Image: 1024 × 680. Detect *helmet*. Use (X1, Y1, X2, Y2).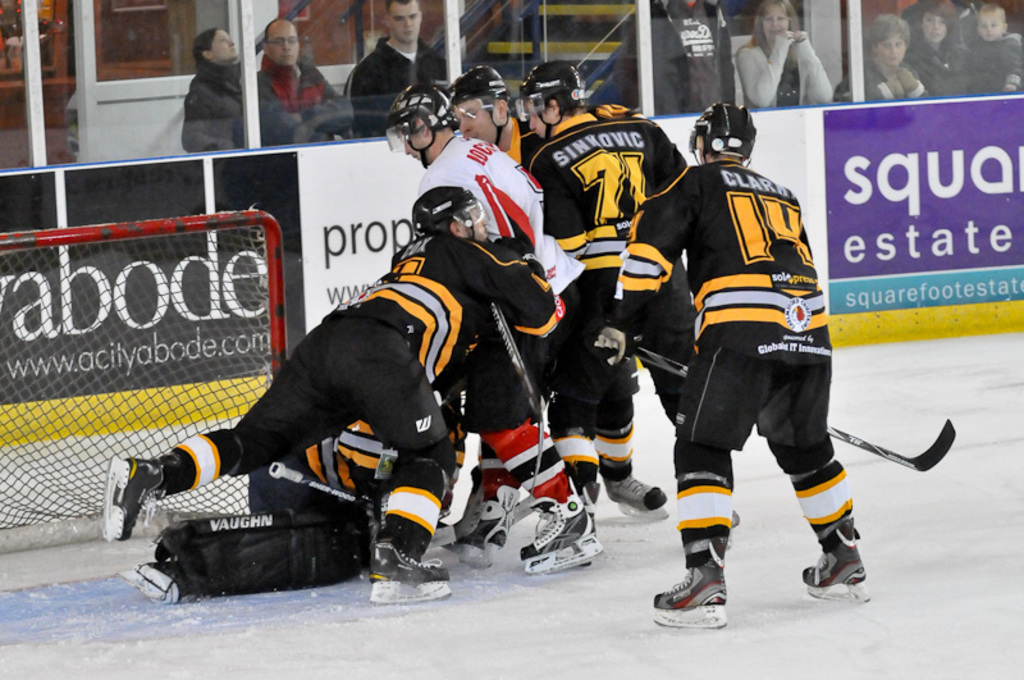
(452, 65, 513, 146).
